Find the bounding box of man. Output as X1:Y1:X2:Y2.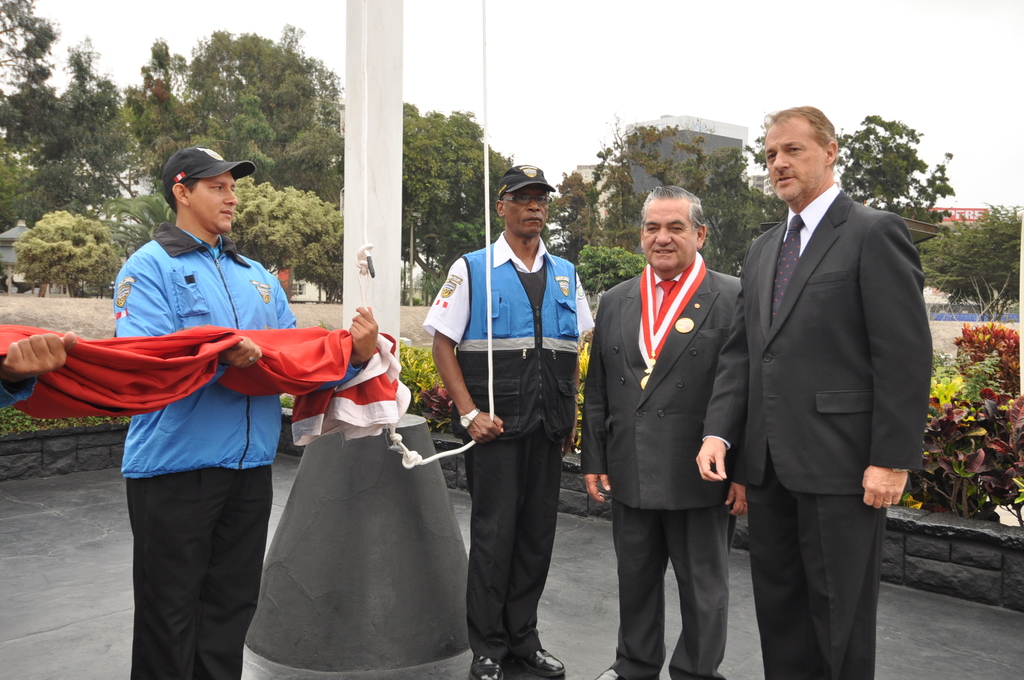
425:163:597:679.
